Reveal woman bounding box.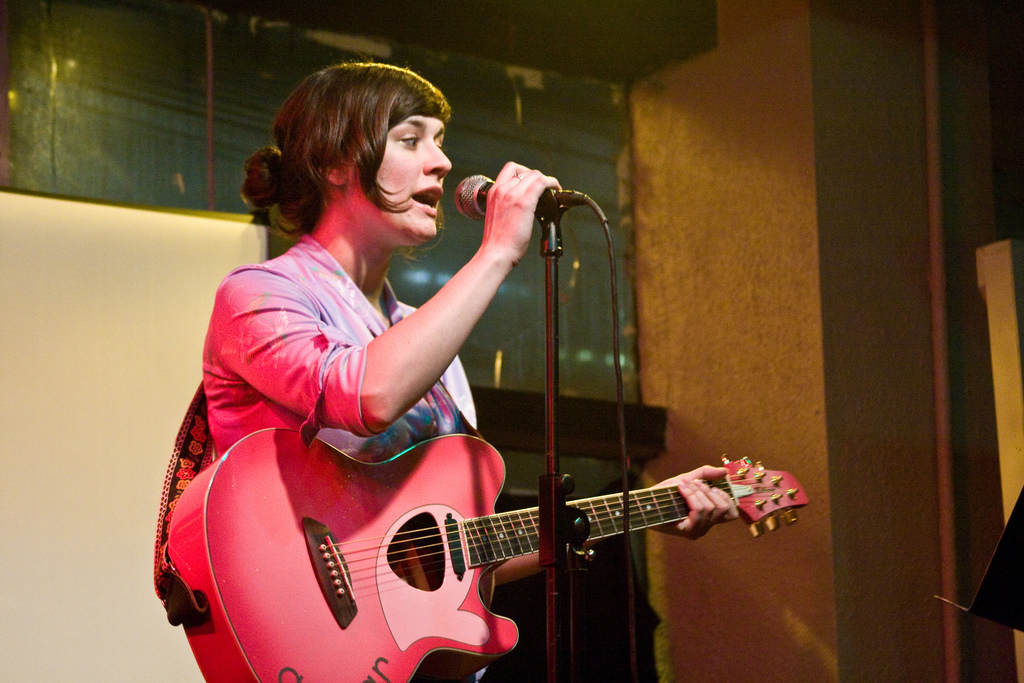
Revealed: [199,52,738,682].
